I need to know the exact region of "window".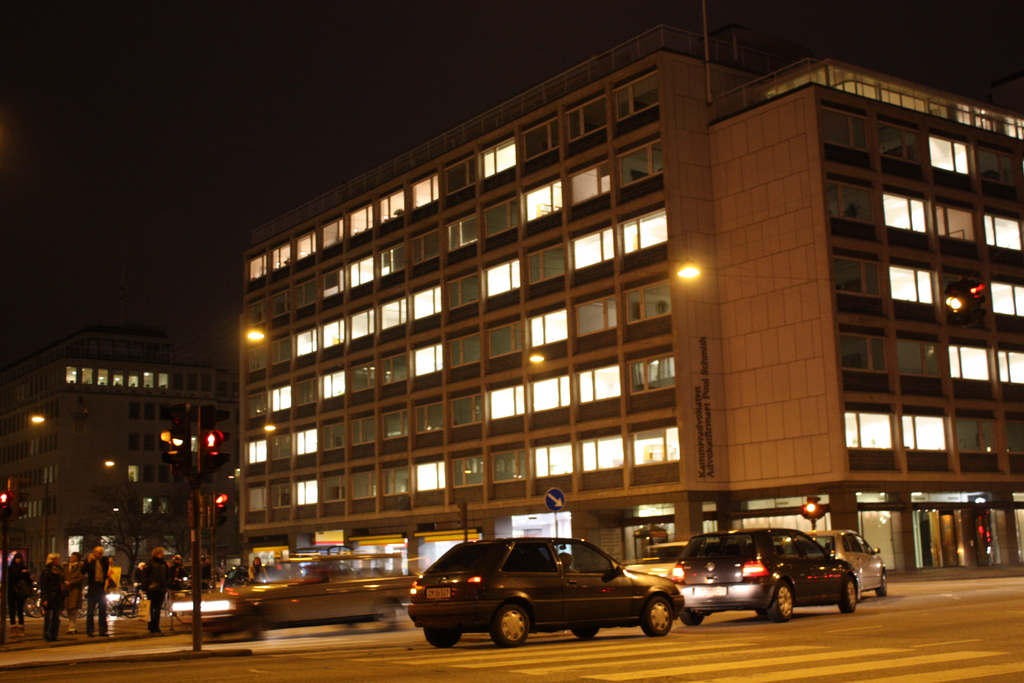
Region: <bbox>269, 238, 291, 268</bbox>.
